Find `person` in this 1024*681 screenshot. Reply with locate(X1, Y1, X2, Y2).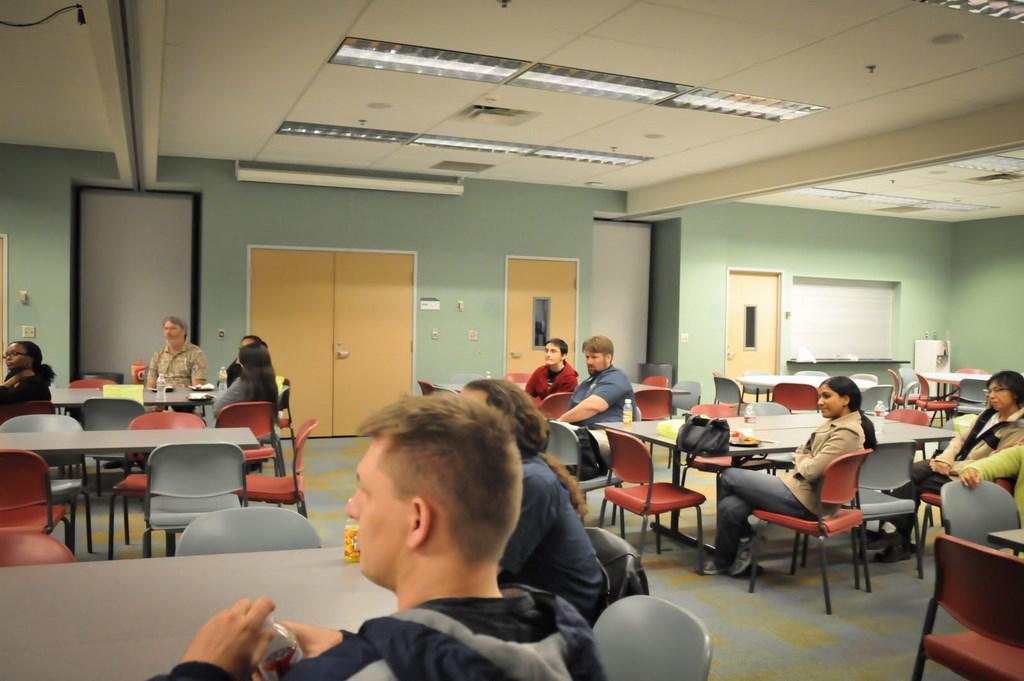
locate(861, 358, 1023, 564).
